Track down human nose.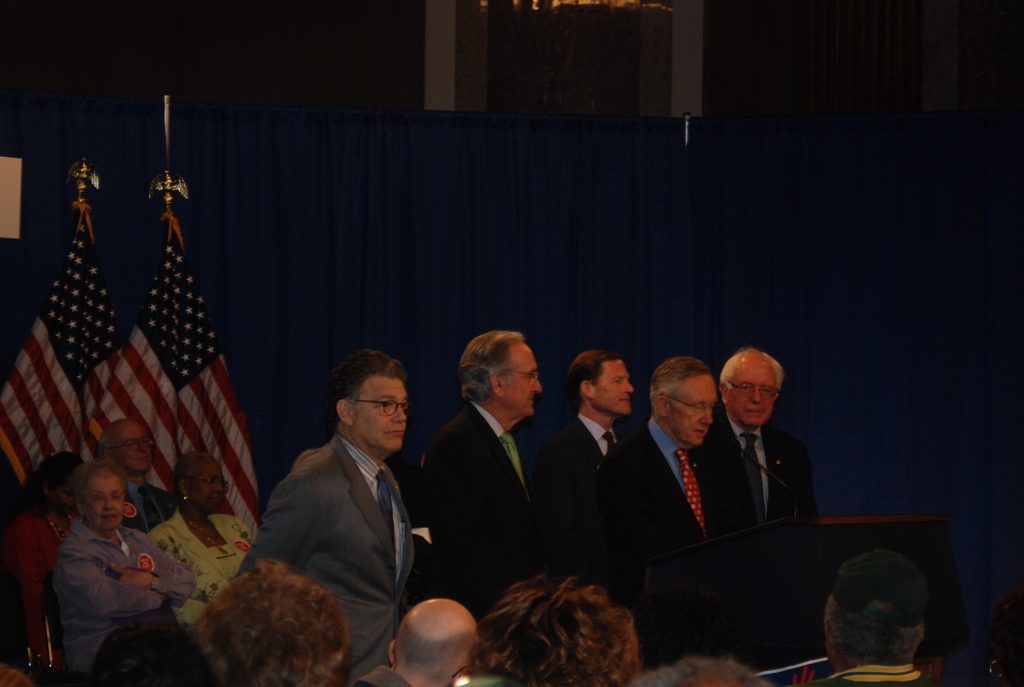
Tracked to x1=621, y1=379, x2=634, y2=396.
